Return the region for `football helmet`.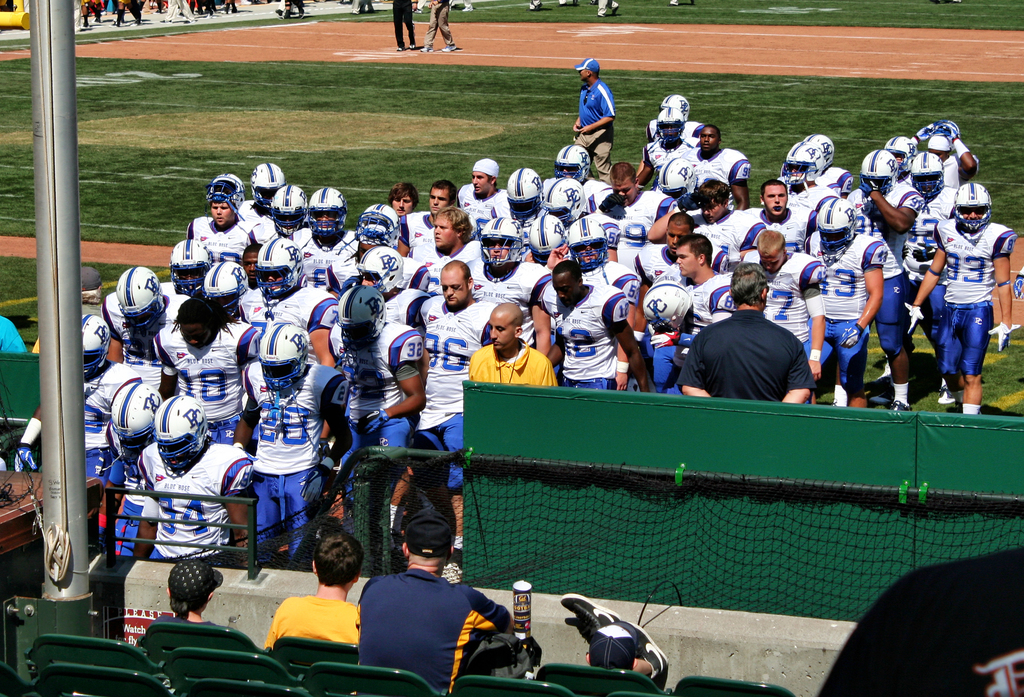
{"left": 255, "top": 238, "right": 300, "bottom": 298}.
